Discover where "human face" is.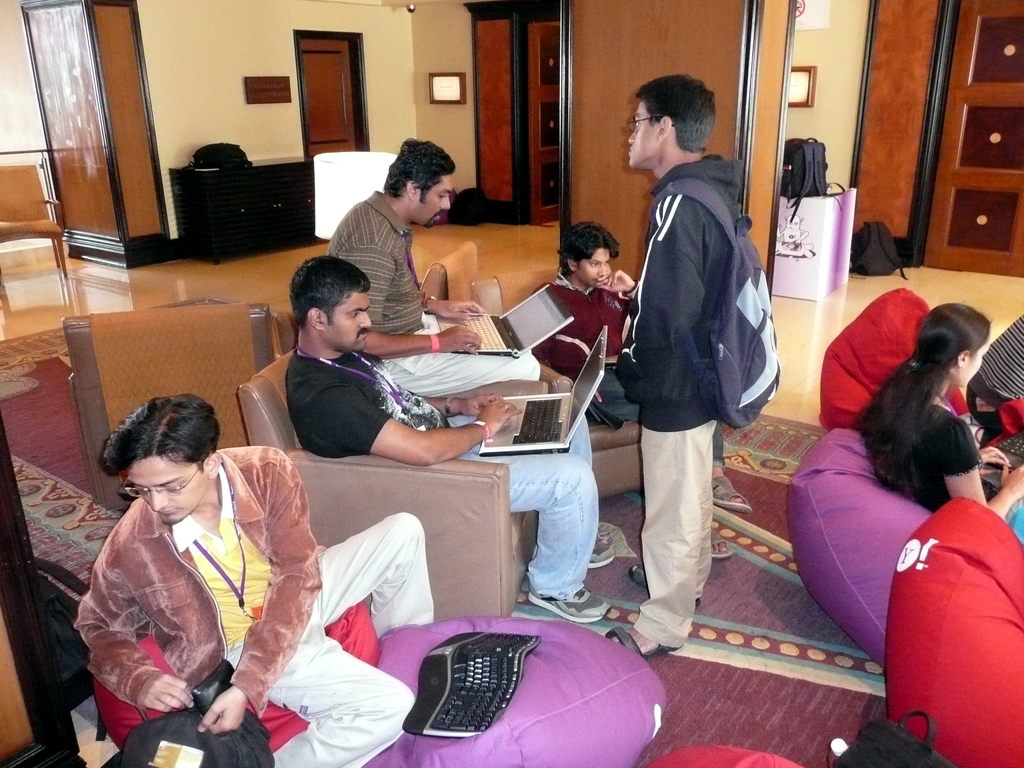
Discovered at rect(628, 104, 648, 170).
